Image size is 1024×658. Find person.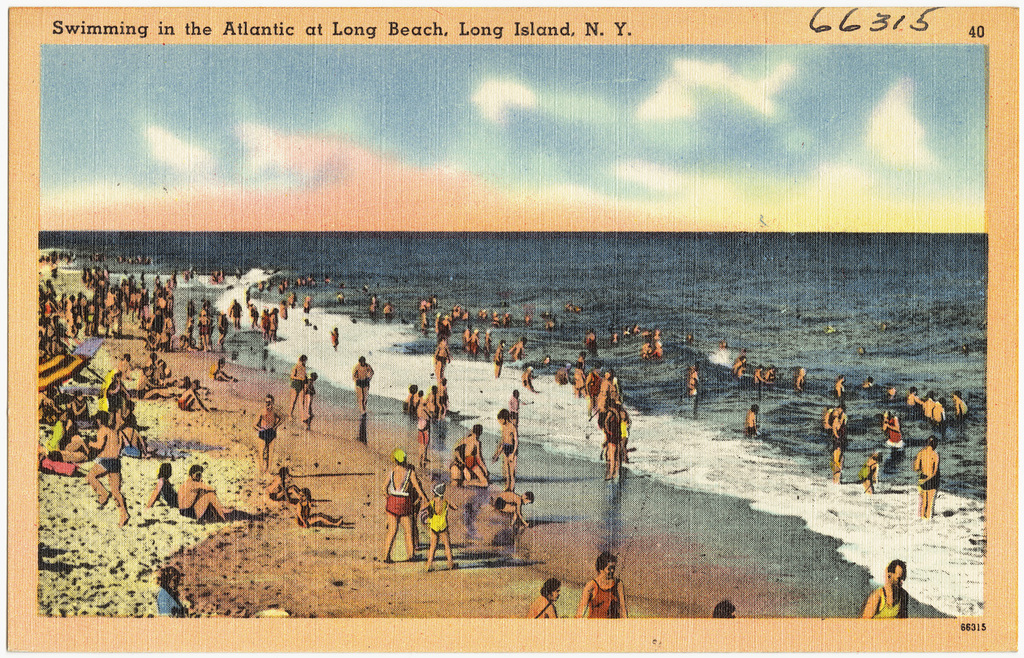
BBox(817, 395, 851, 472).
